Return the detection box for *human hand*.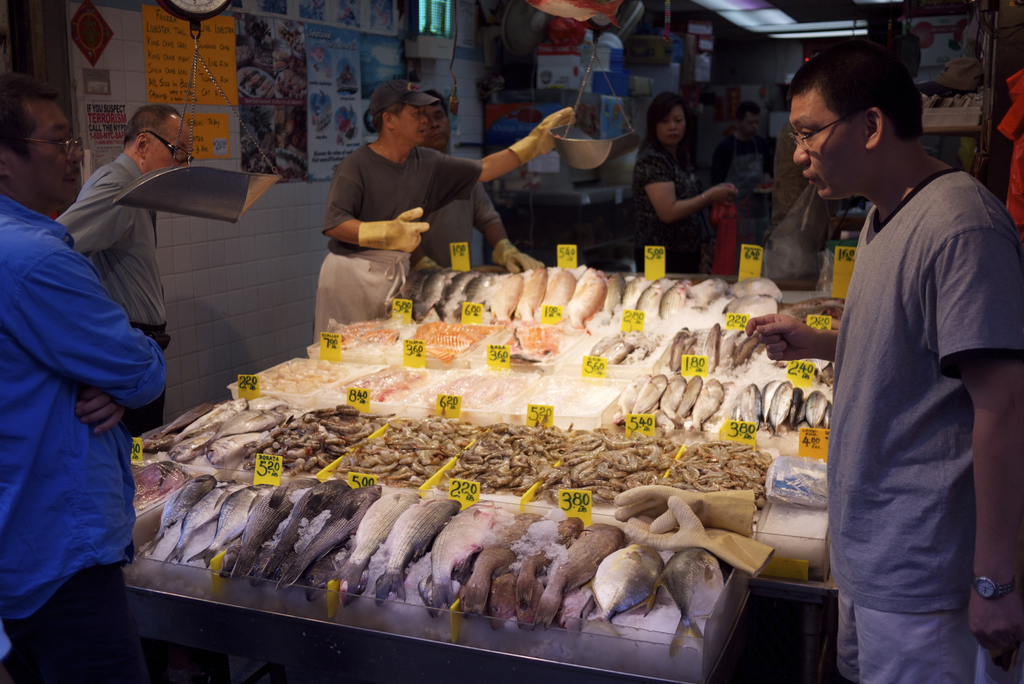
box=[745, 314, 813, 362].
